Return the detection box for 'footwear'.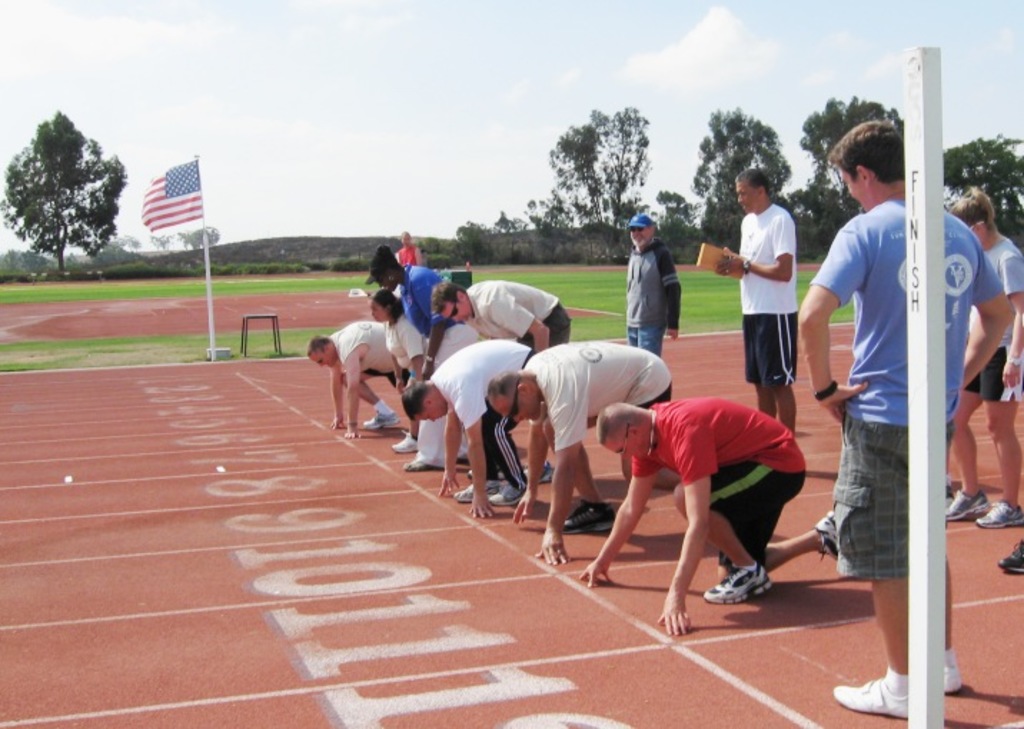
<bbox>466, 463, 476, 479</bbox>.
